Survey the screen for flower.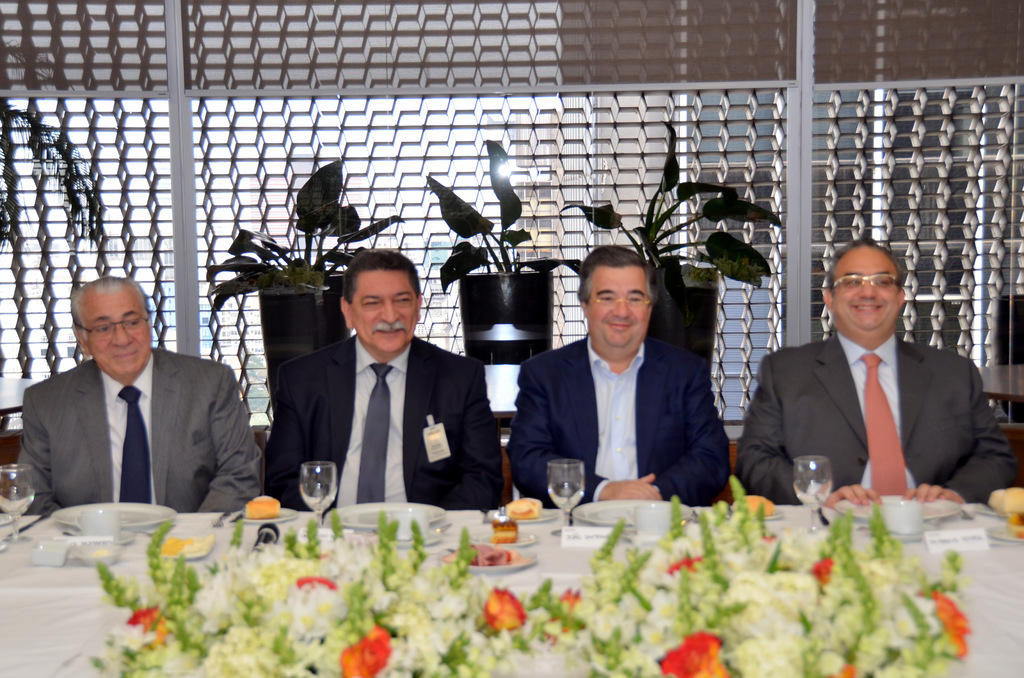
Survey found: crop(126, 604, 163, 647).
